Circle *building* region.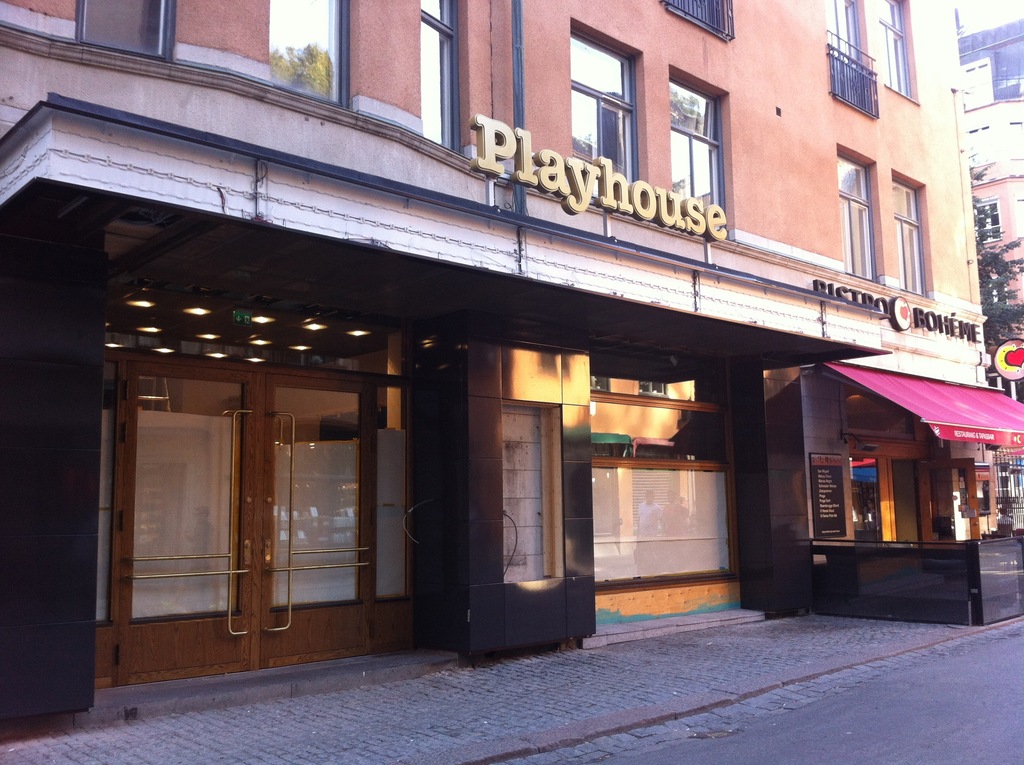
Region: left=957, top=19, right=1023, bottom=527.
